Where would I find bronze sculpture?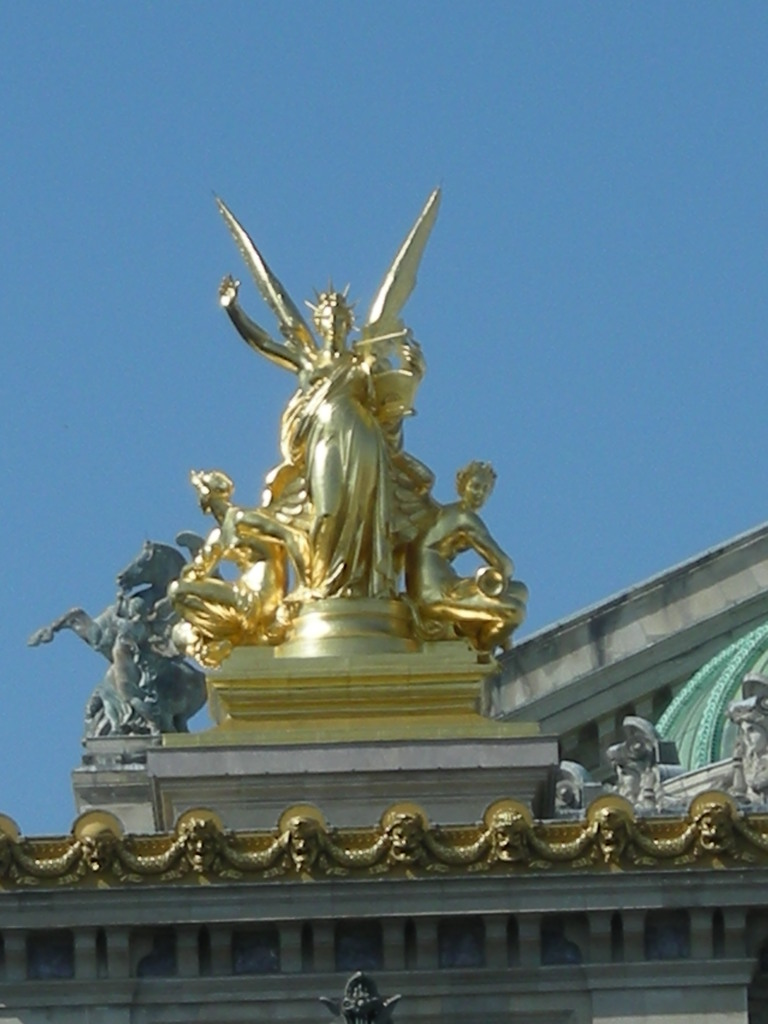
At locate(23, 534, 222, 730).
